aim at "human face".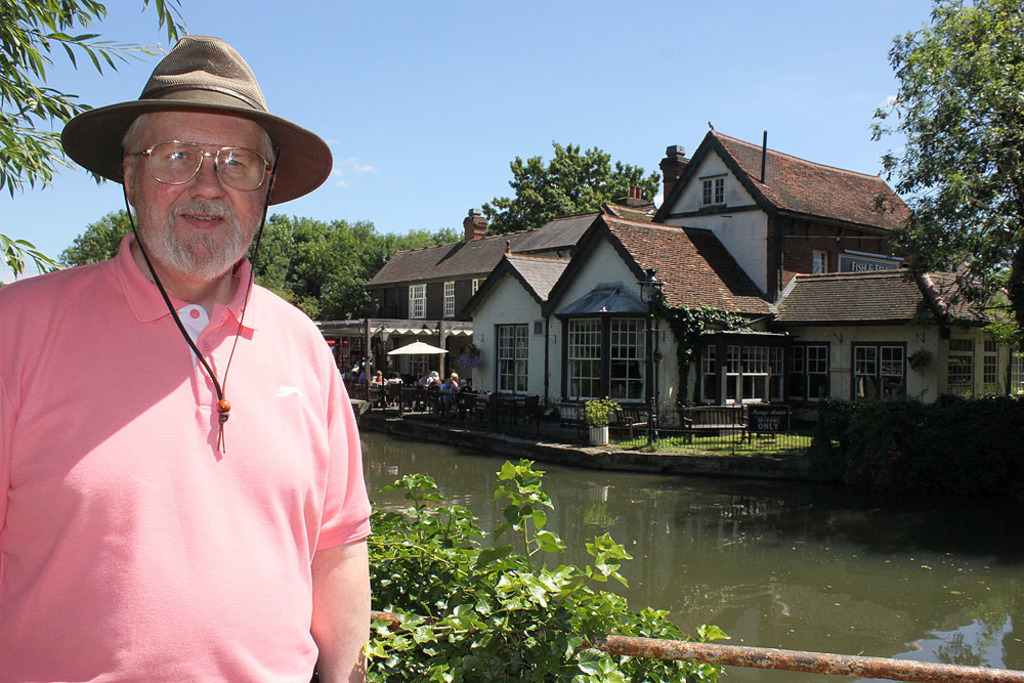
Aimed at left=134, top=109, right=267, bottom=278.
